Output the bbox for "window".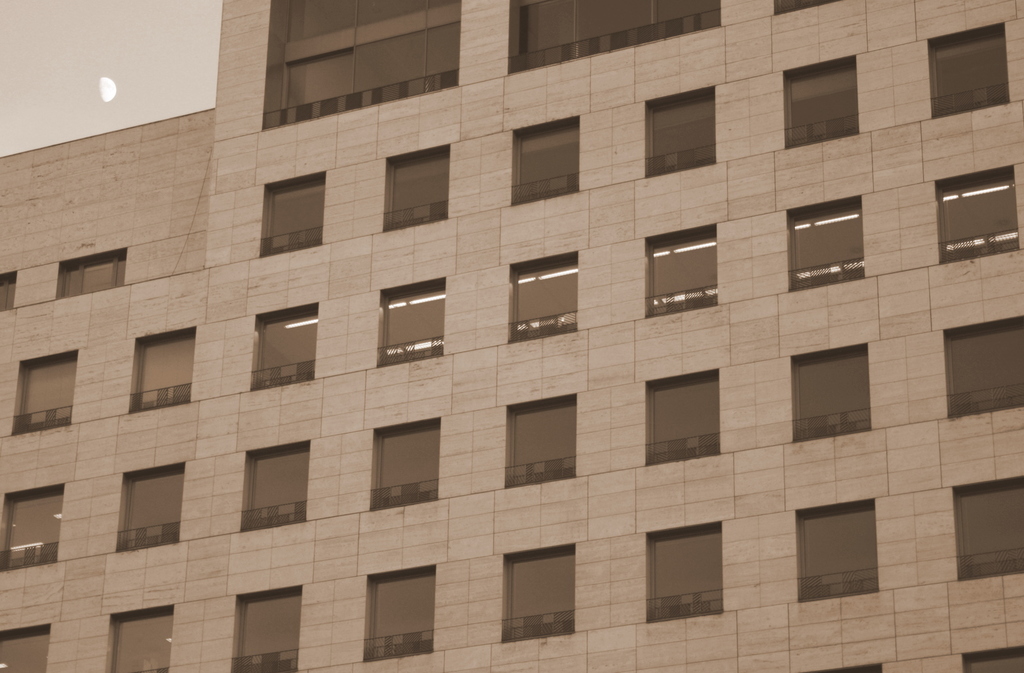
[left=956, top=473, right=1023, bottom=581].
